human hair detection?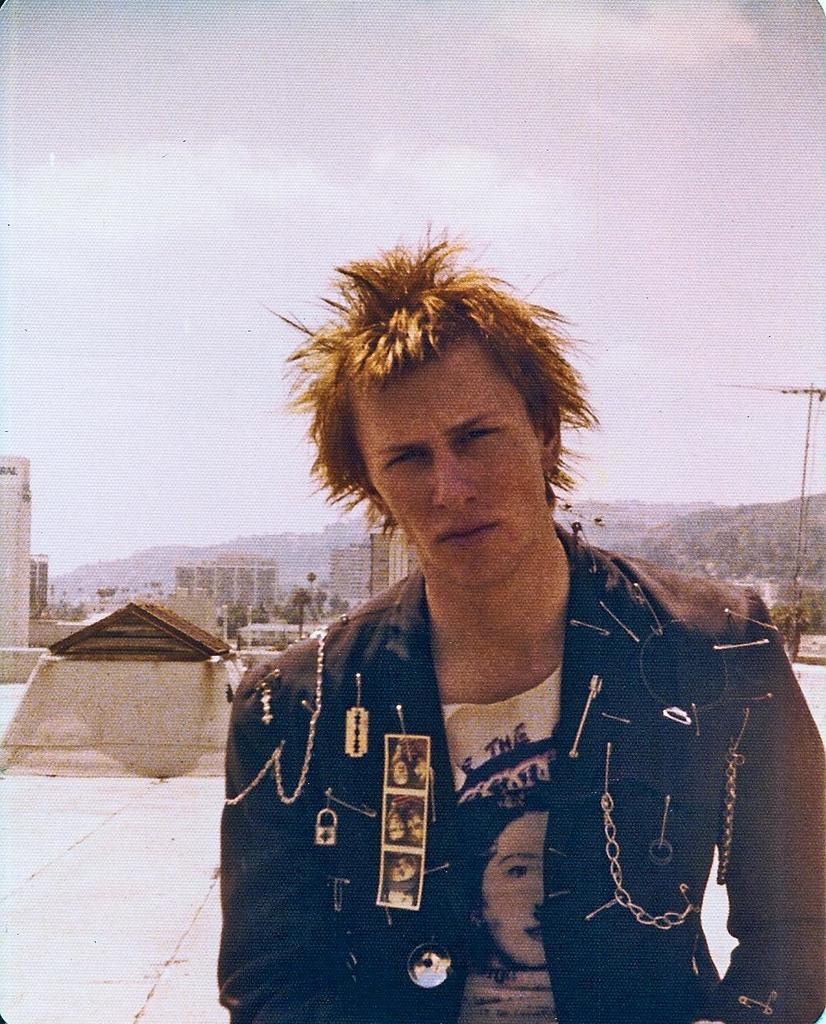
detection(274, 220, 591, 500)
